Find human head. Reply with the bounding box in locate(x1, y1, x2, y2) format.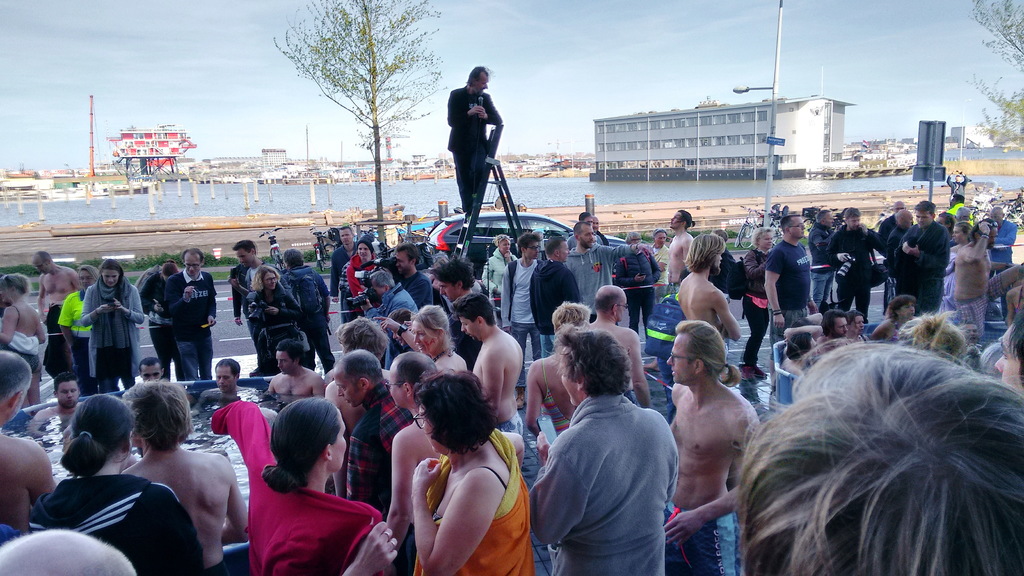
locate(892, 209, 911, 228).
